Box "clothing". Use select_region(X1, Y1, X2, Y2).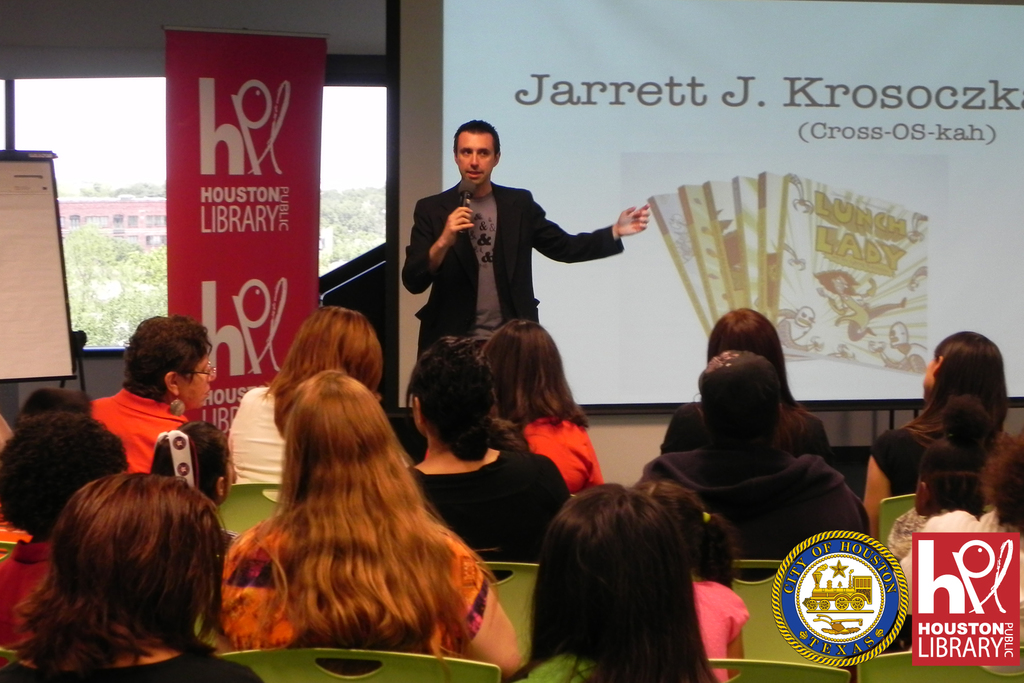
select_region(83, 379, 194, 468).
